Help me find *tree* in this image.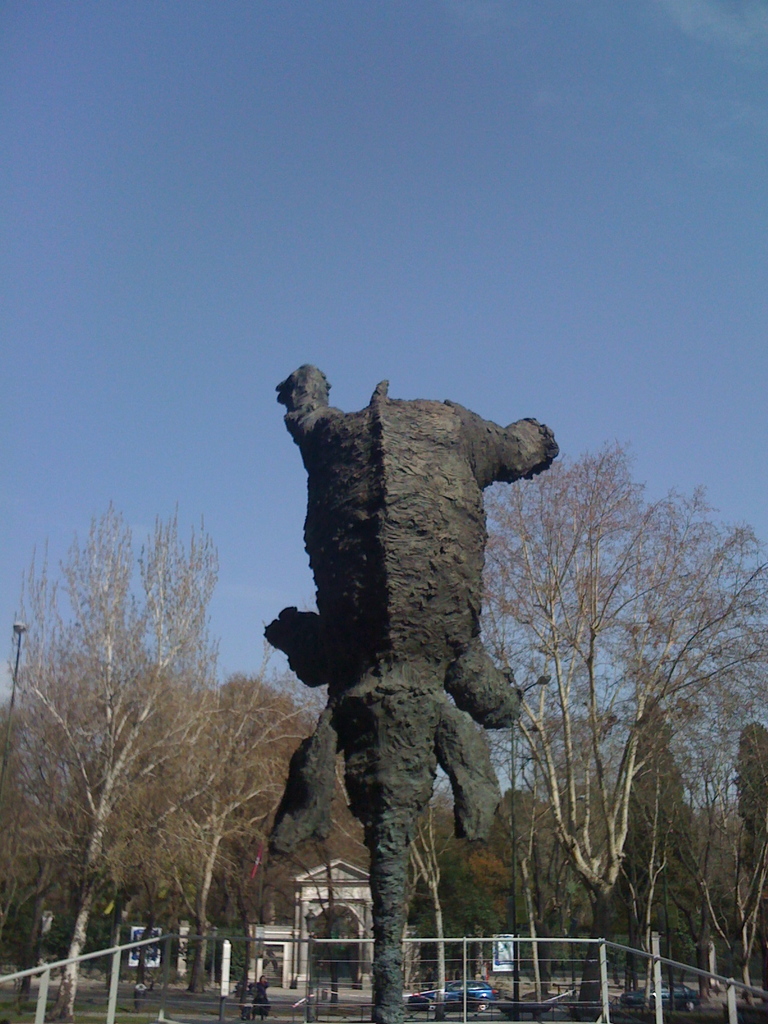
Found it: bbox=[0, 500, 332, 1023].
